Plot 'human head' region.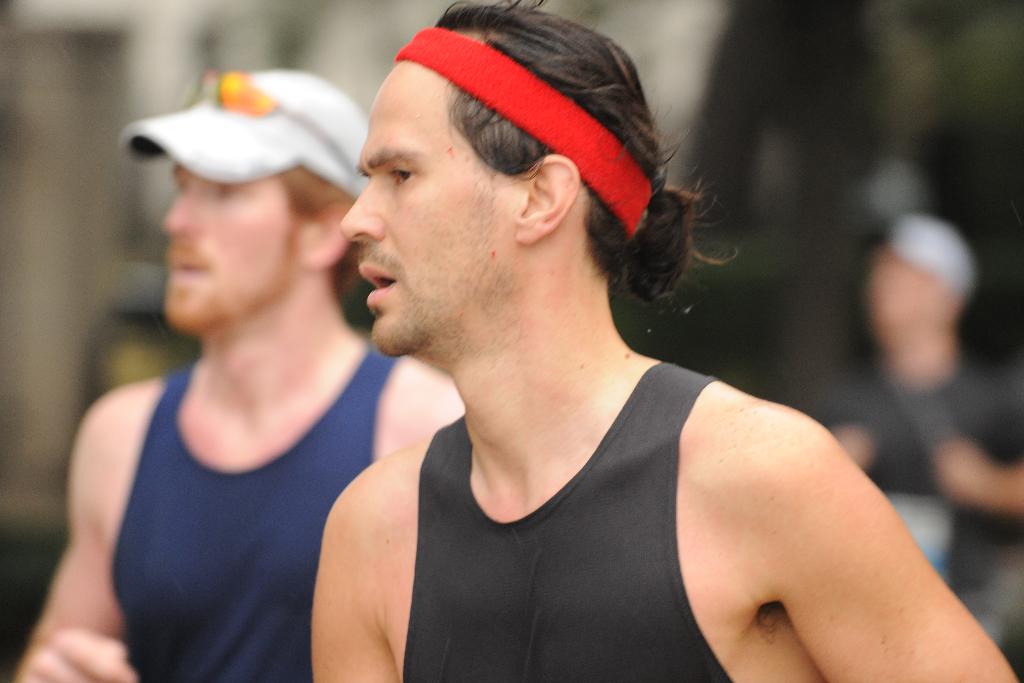
Plotted at 372,0,702,359.
